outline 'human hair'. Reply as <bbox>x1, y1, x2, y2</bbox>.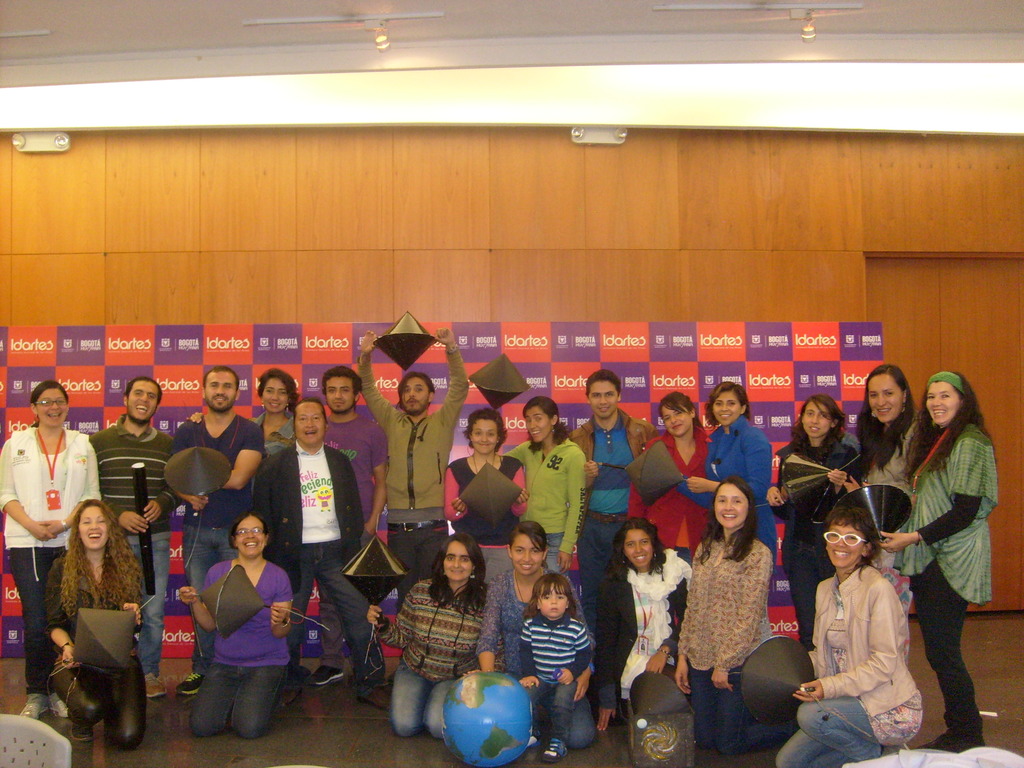
<bbox>520, 572, 580, 623</bbox>.
